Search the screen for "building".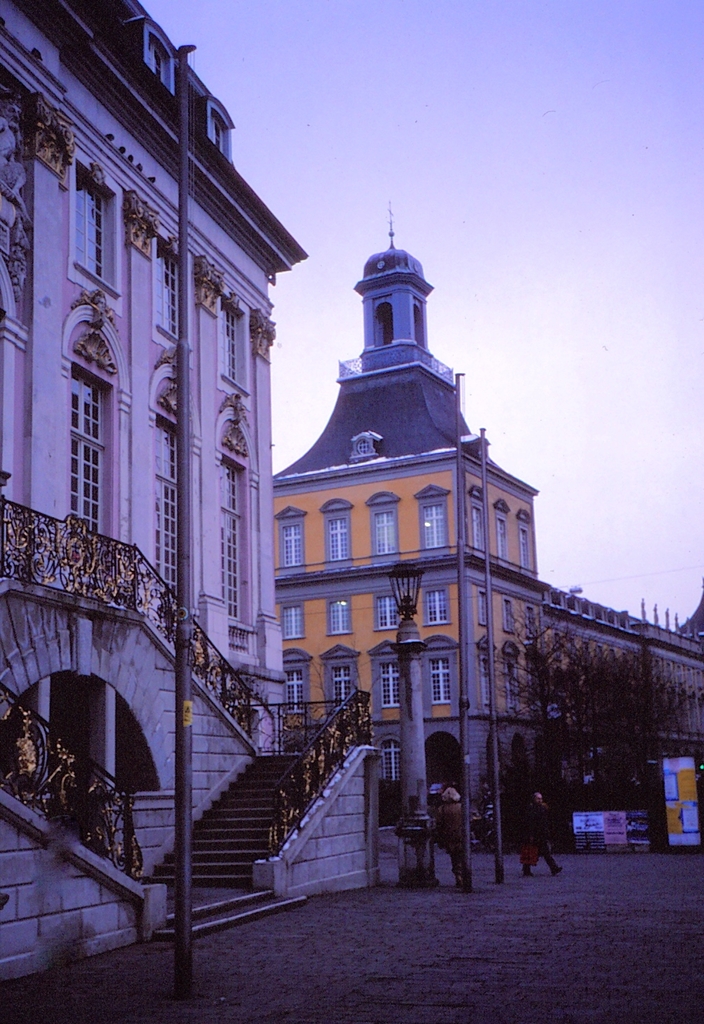
Found at rect(279, 237, 703, 851).
